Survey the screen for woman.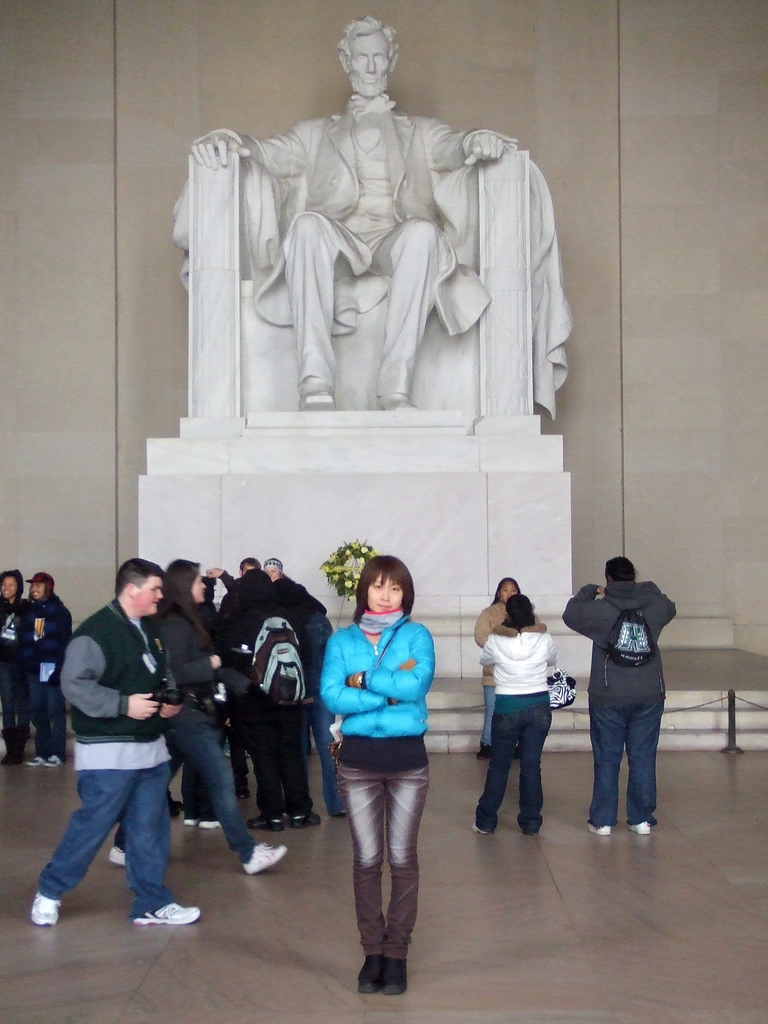
Survey found: (left=24, top=566, right=68, bottom=767).
